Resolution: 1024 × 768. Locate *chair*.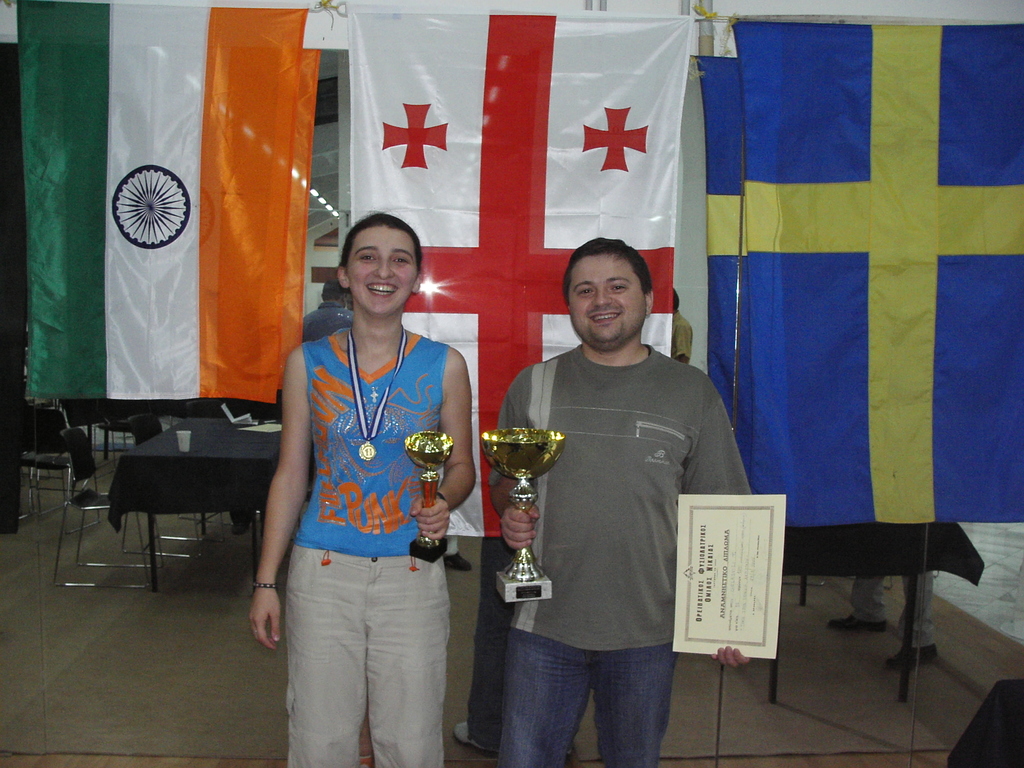
BBox(124, 410, 225, 563).
